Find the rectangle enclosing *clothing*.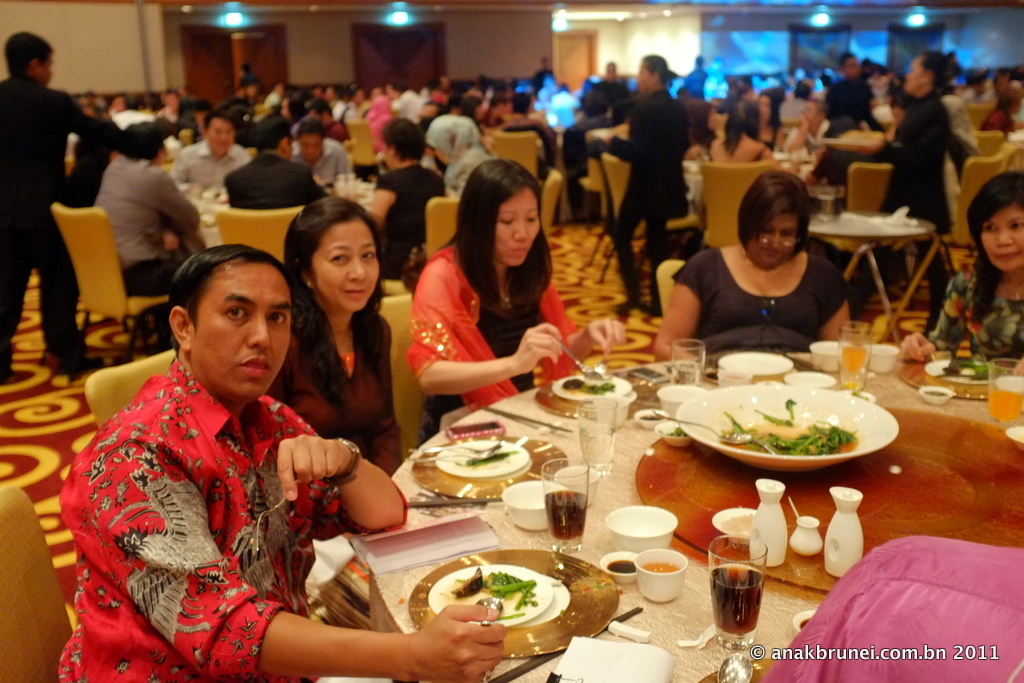
Rect(222, 150, 328, 208).
